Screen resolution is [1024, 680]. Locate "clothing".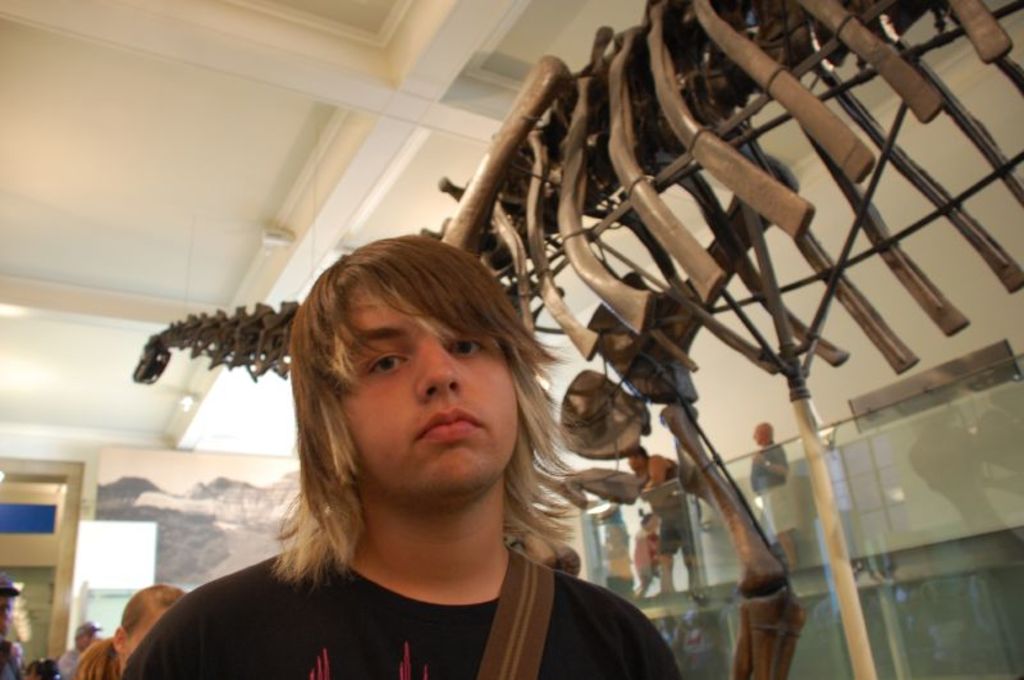
[143, 452, 676, 671].
